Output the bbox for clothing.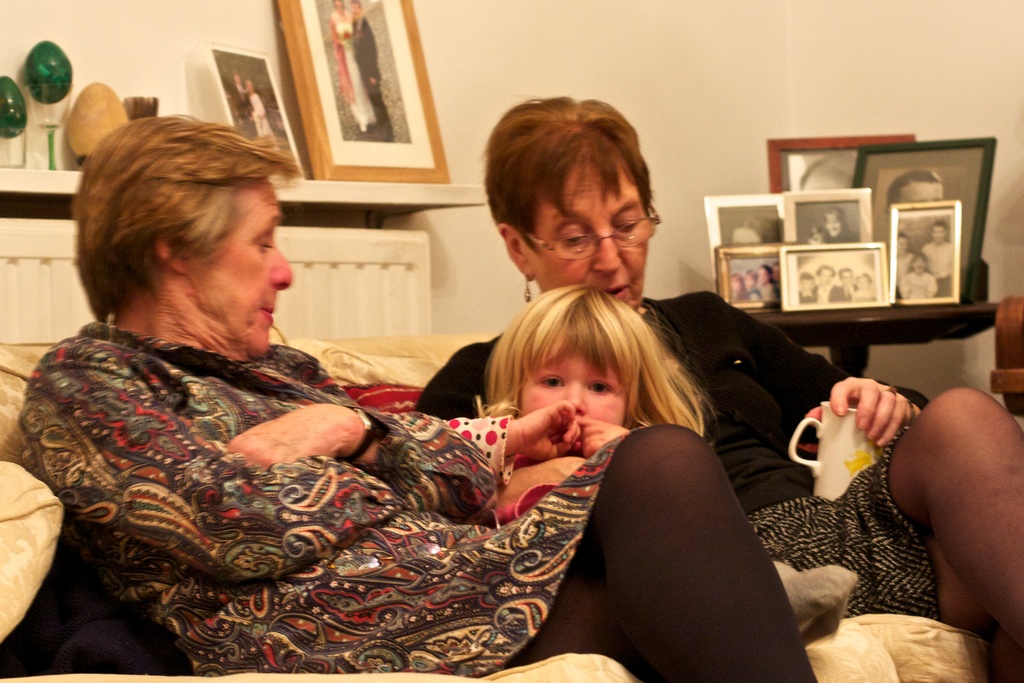
{"x1": 443, "y1": 390, "x2": 620, "y2": 519}.
